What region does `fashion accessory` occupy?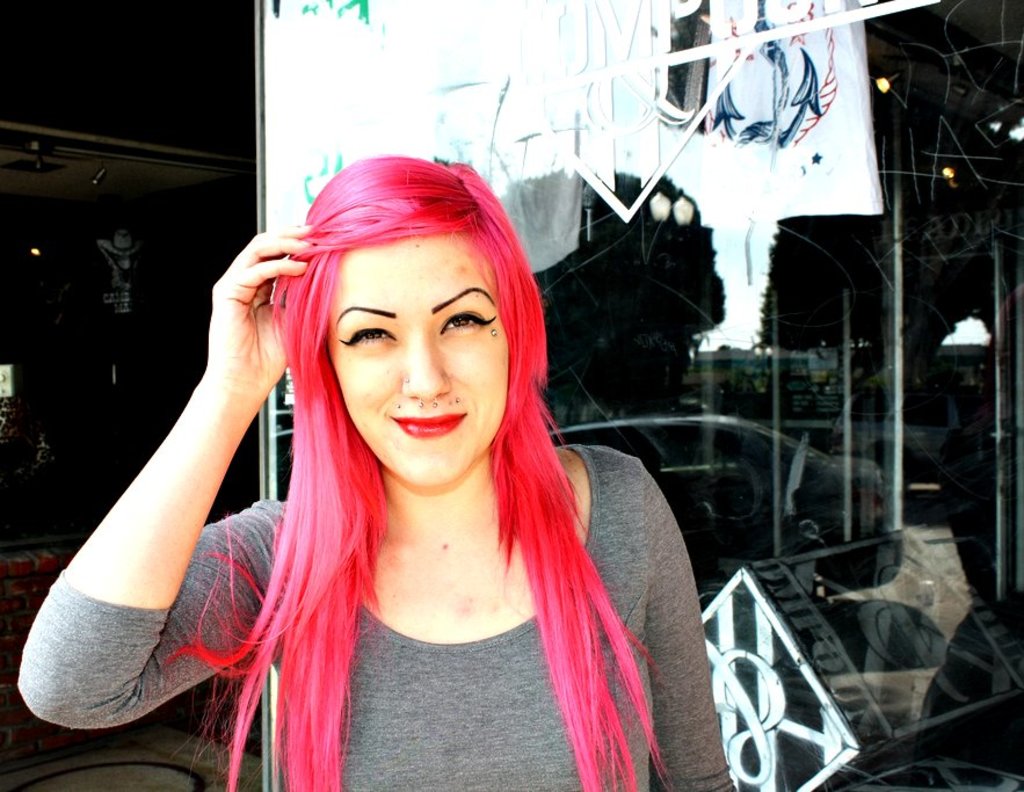
{"left": 400, "top": 375, "right": 414, "bottom": 386}.
